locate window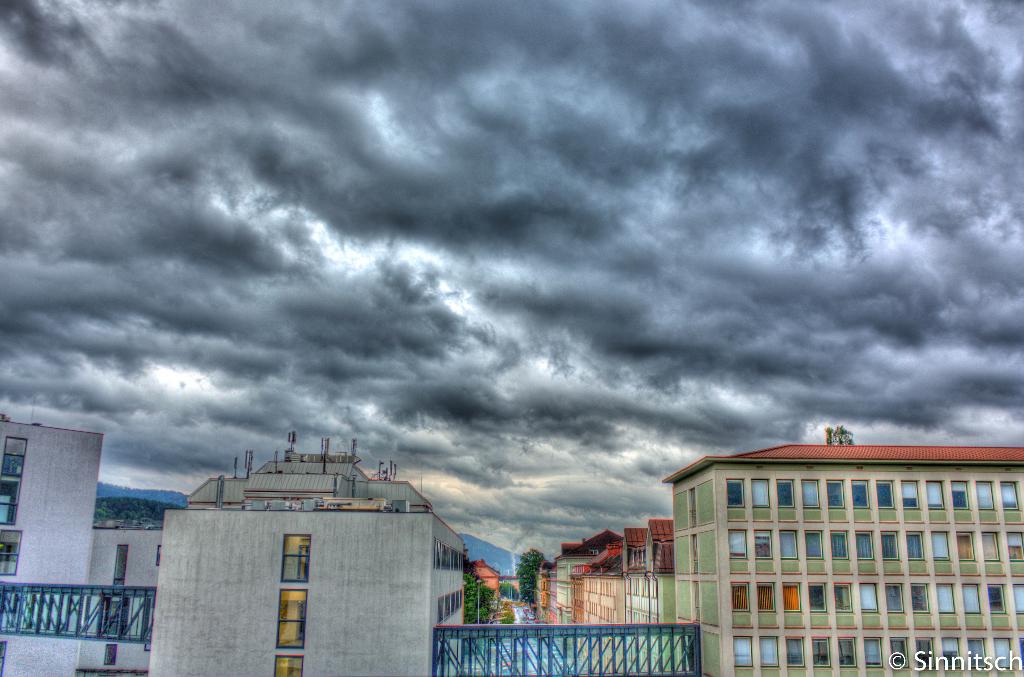
box(273, 655, 304, 676)
